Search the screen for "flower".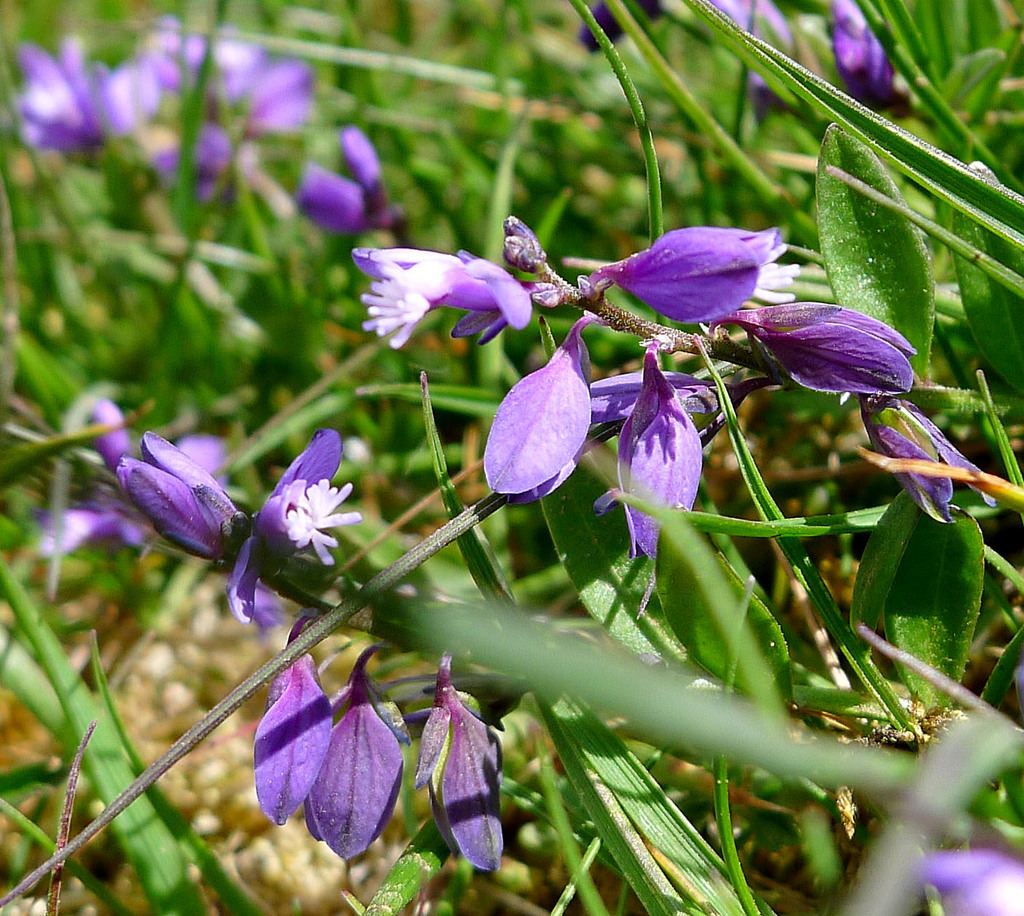
Found at (left=868, top=393, right=1001, bottom=521).
